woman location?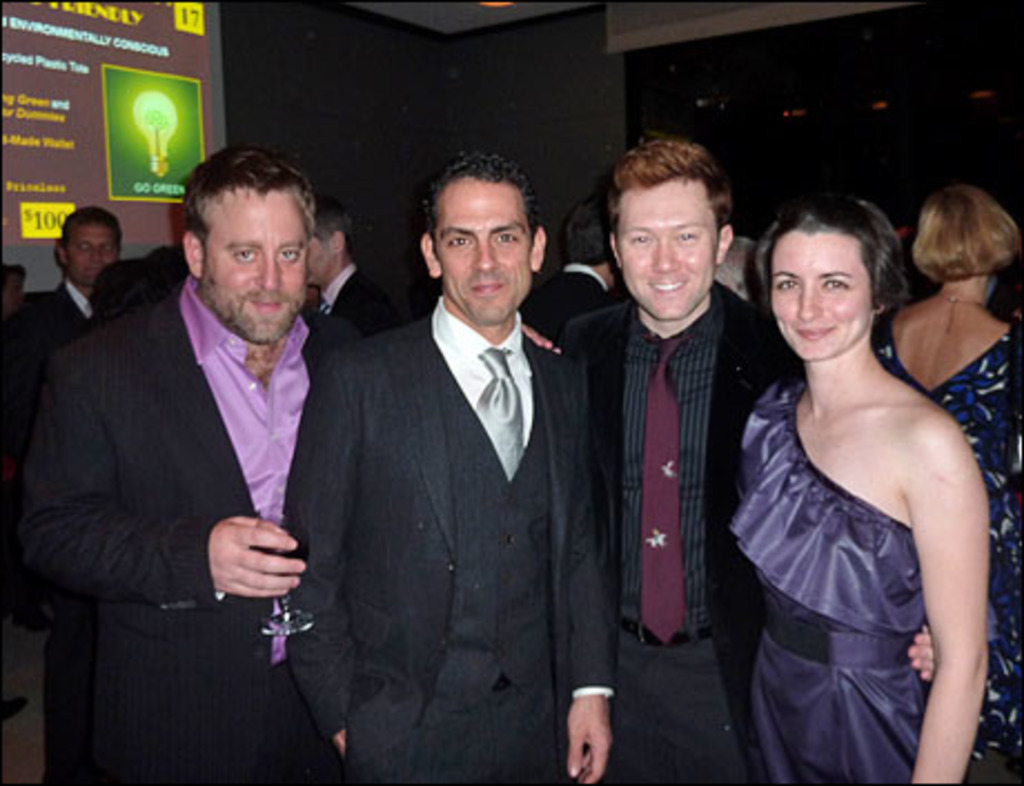
{"left": 717, "top": 200, "right": 984, "bottom": 784}
